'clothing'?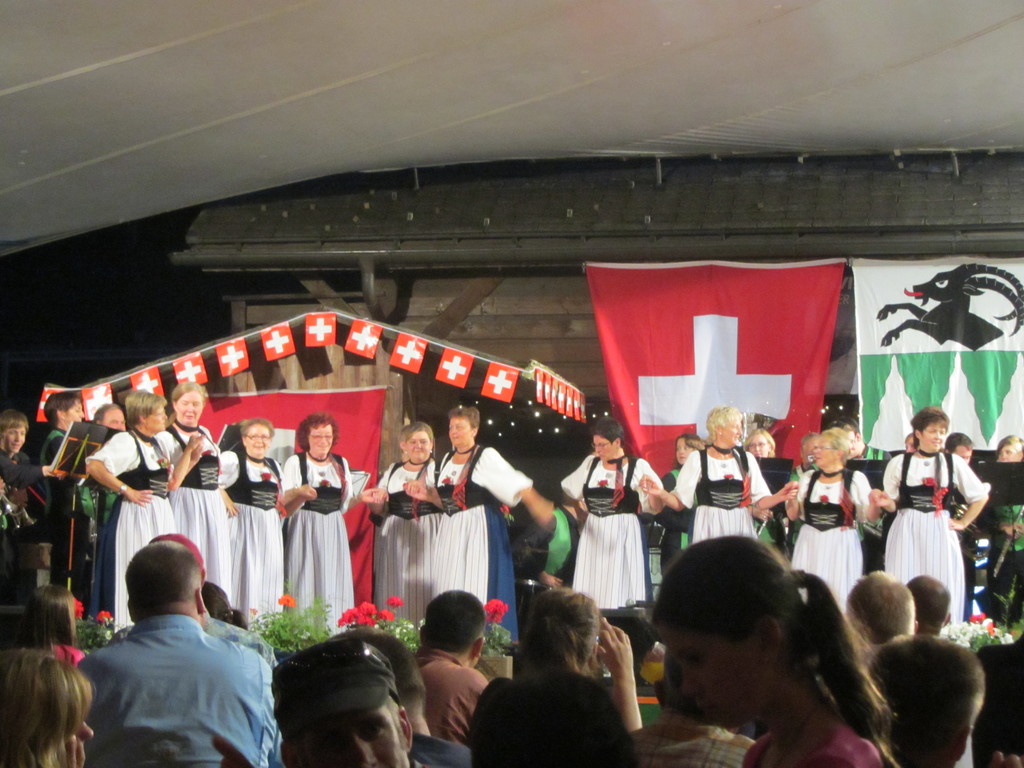
[left=374, top=452, right=438, bottom=622]
